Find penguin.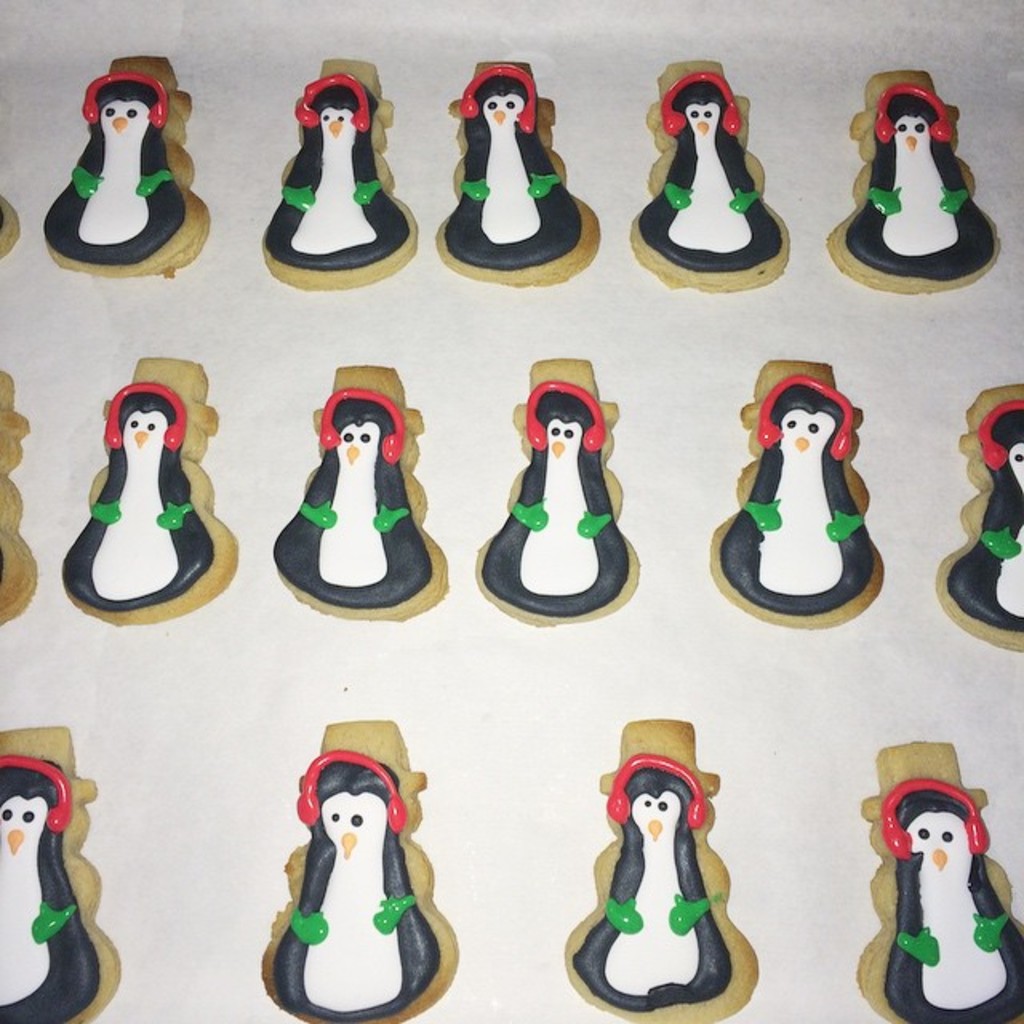
Rect(578, 744, 733, 1018).
